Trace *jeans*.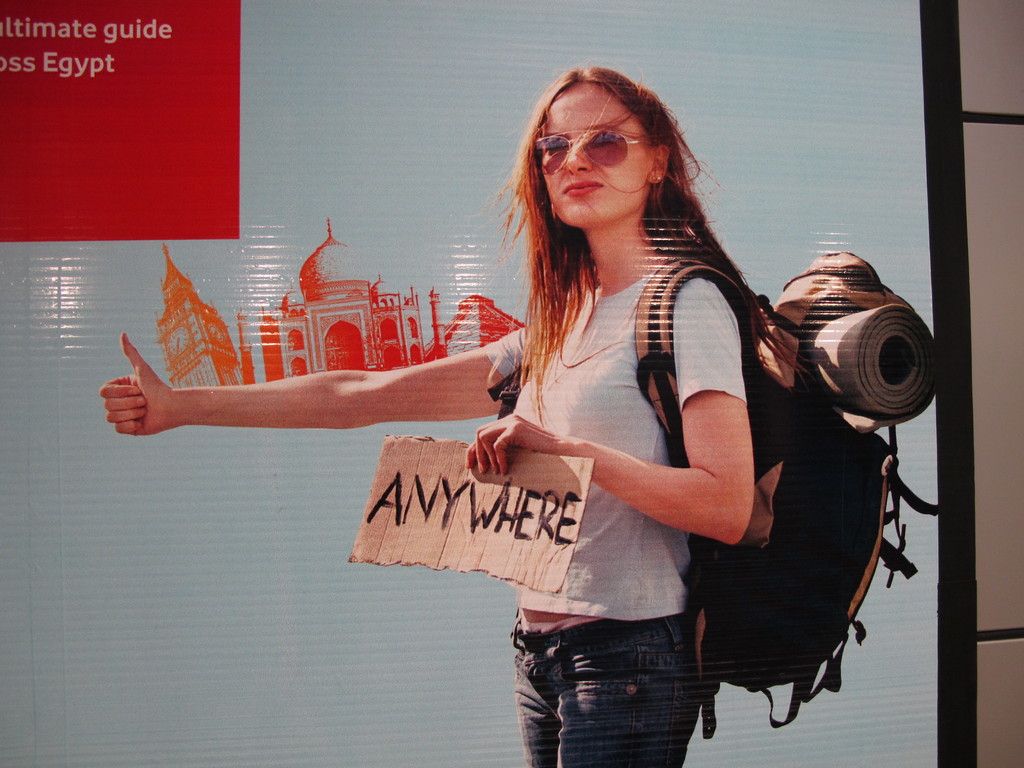
Traced to x1=516, y1=631, x2=730, y2=762.
